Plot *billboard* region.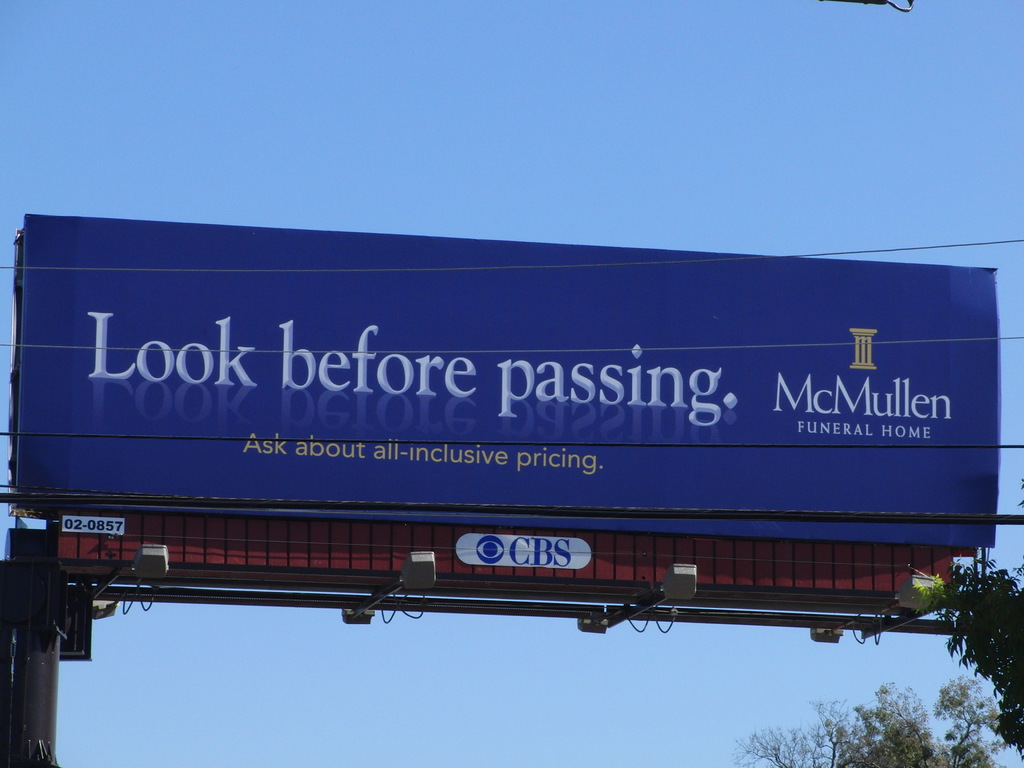
Plotted at [55, 507, 956, 601].
